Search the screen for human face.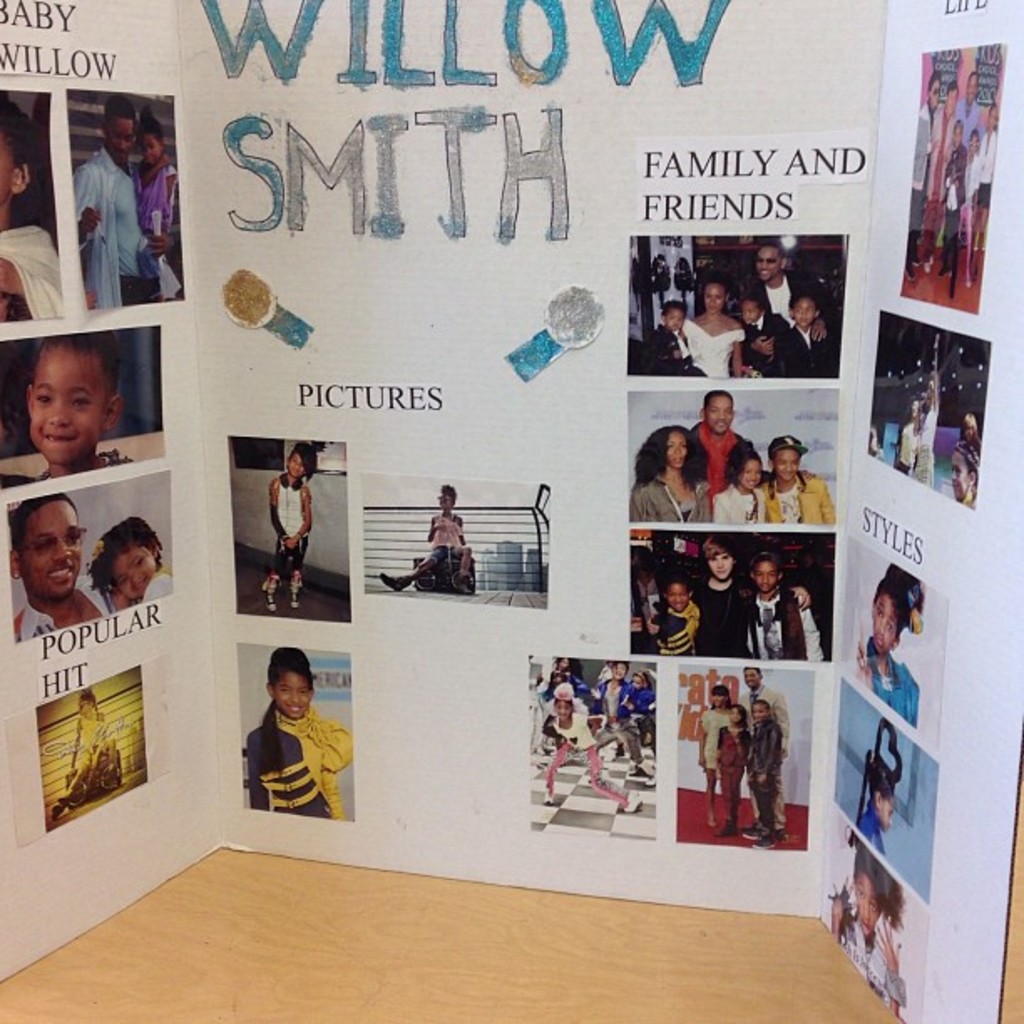
Found at rect(107, 115, 137, 162).
